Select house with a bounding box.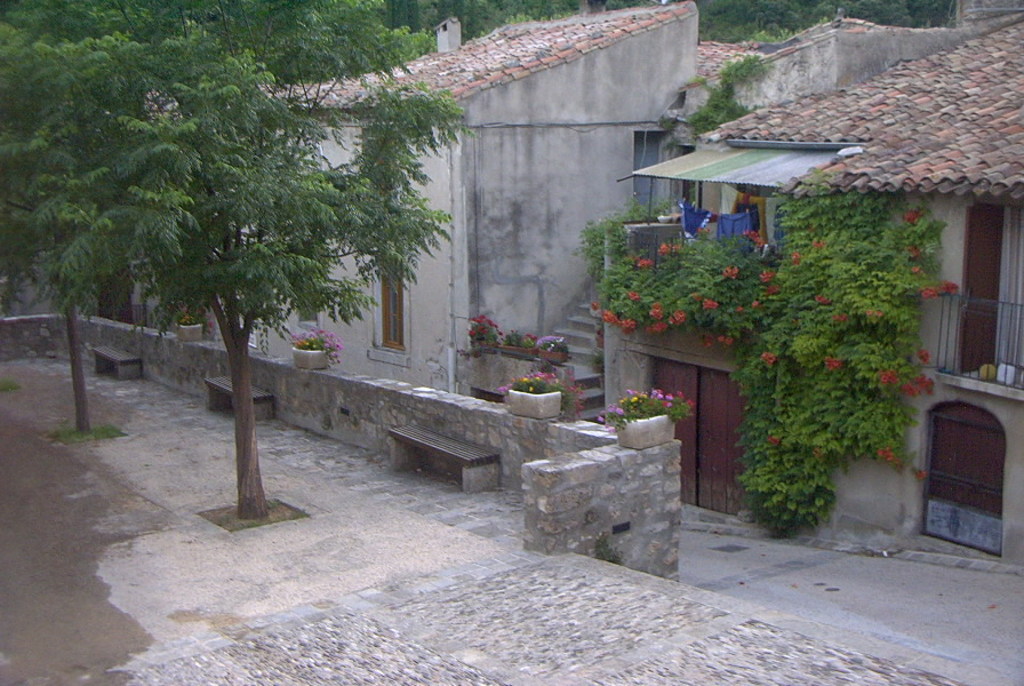
rect(694, 15, 993, 126).
